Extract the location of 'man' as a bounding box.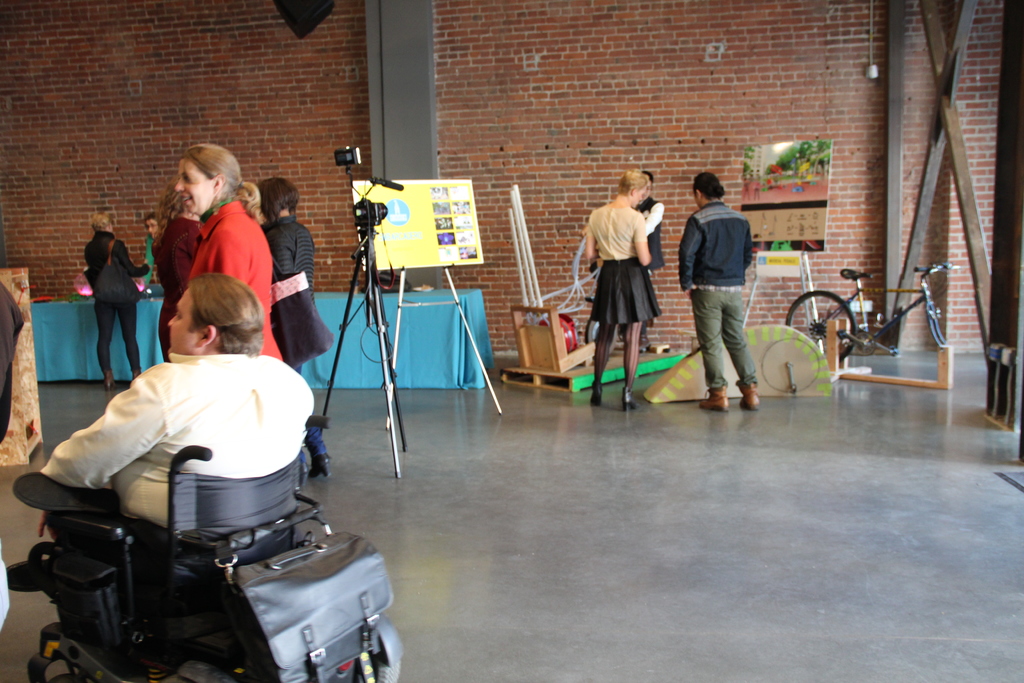
crop(6, 273, 315, 677).
